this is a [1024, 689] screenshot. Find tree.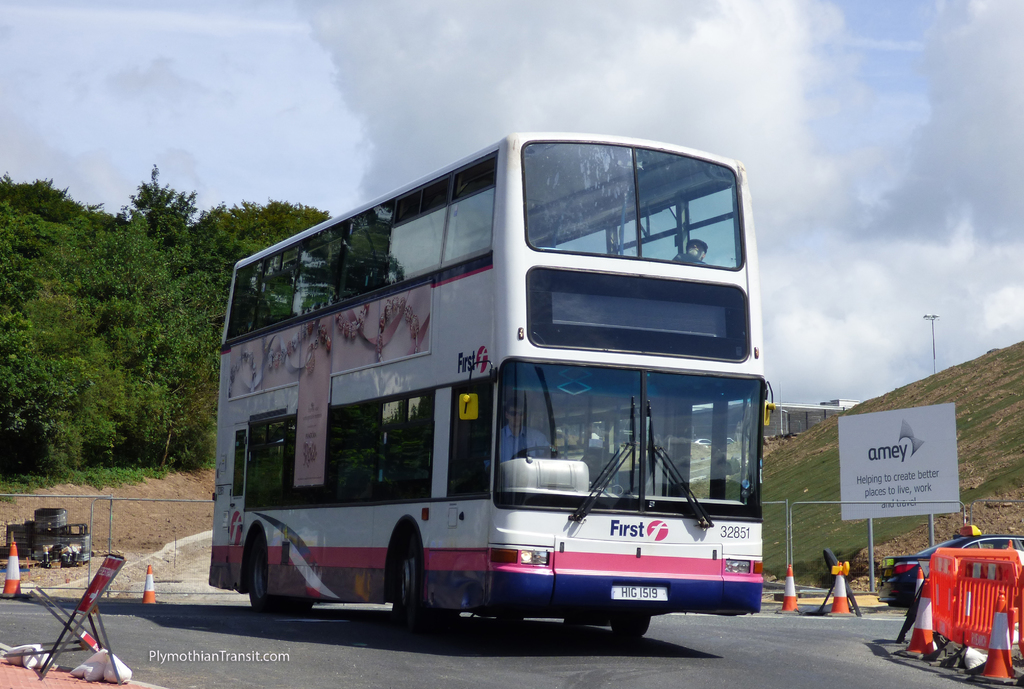
Bounding box: [88, 204, 173, 469].
